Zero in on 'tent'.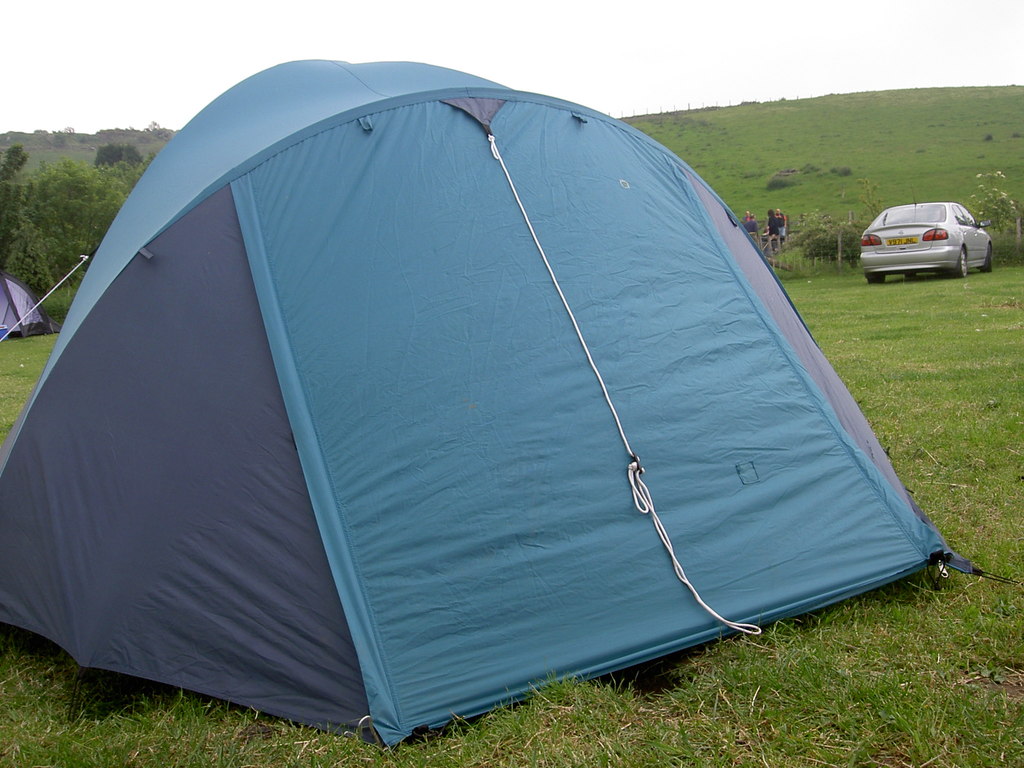
Zeroed in: Rect(10, 104, 955, 735).
